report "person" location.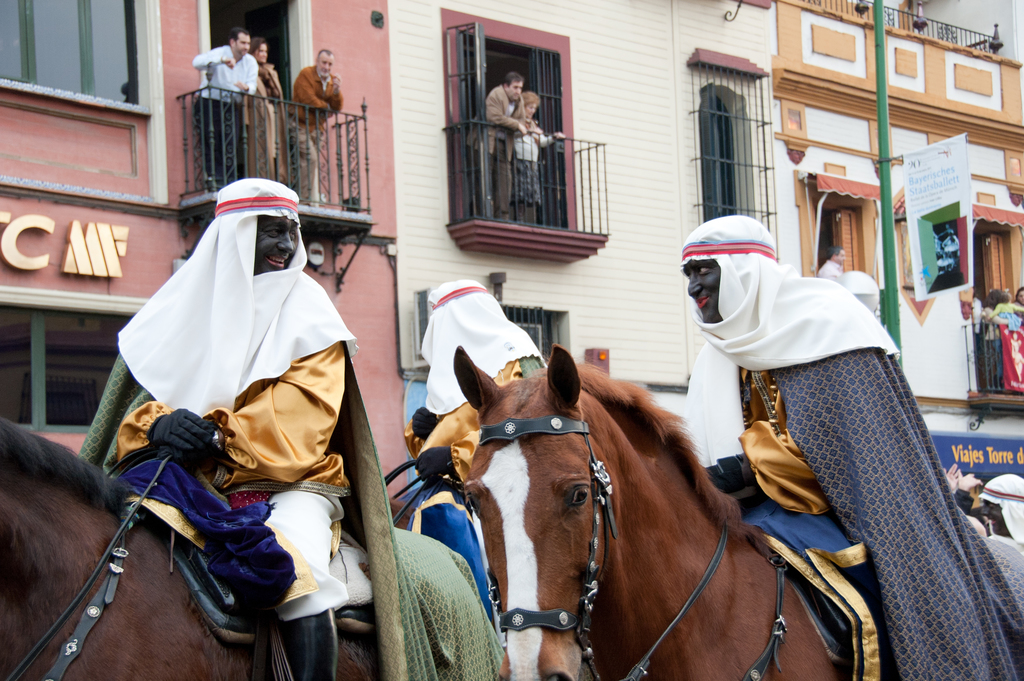
Report: bbox=(280, 46, 346, 209).
